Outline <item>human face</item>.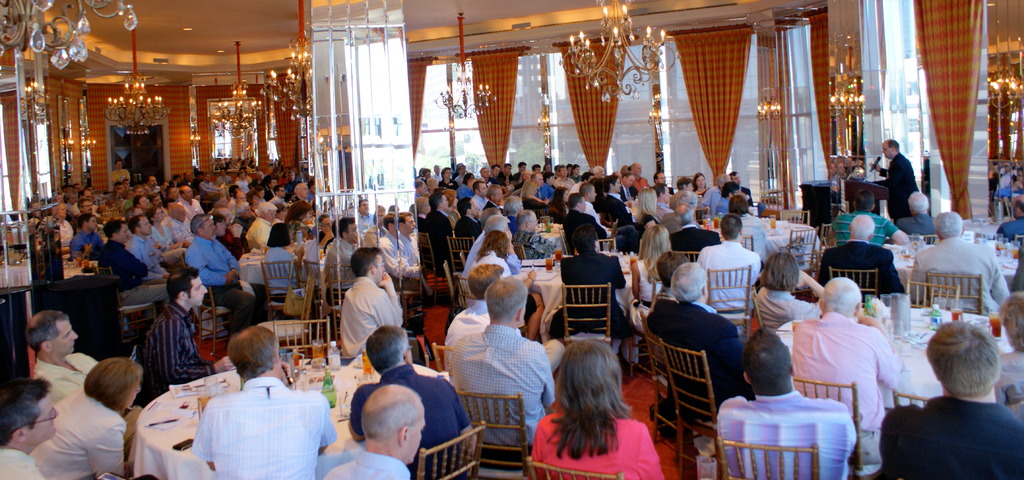
Outline: crop(696, 175, 705, 189).
